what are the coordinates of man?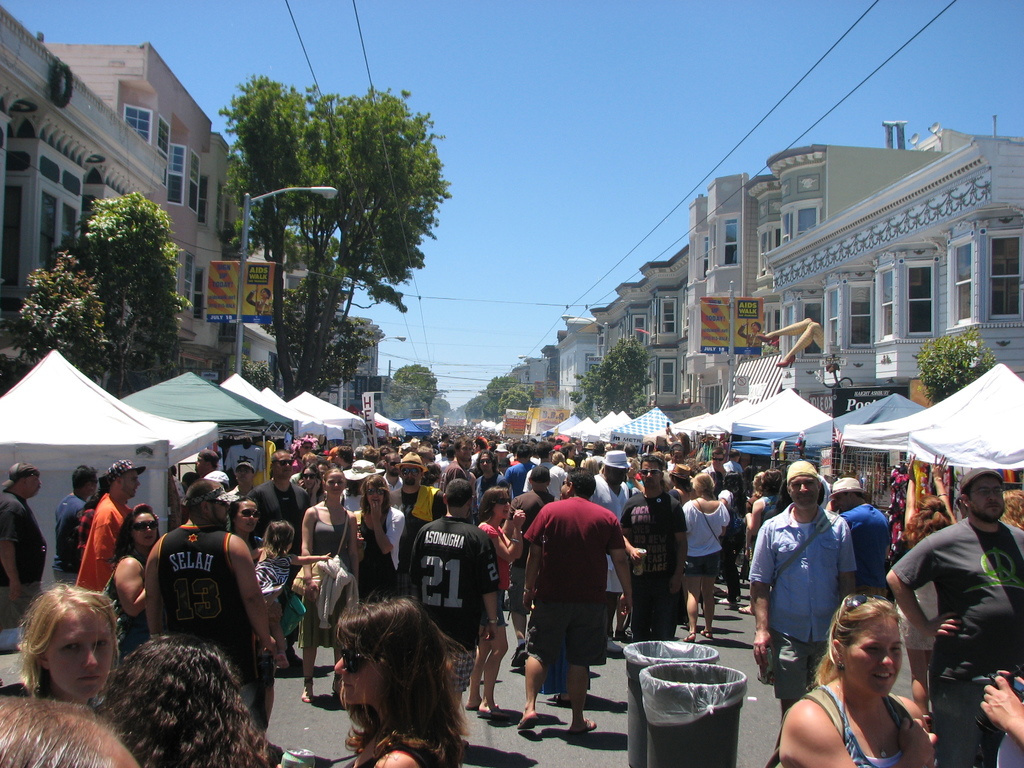
508 441 538 486.
